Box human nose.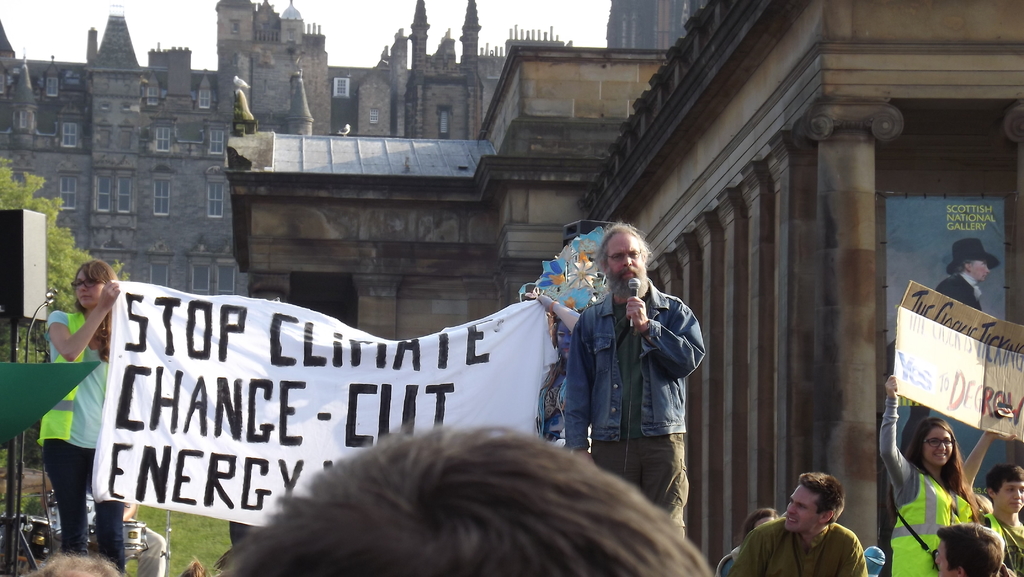
(787,502,795,513).
